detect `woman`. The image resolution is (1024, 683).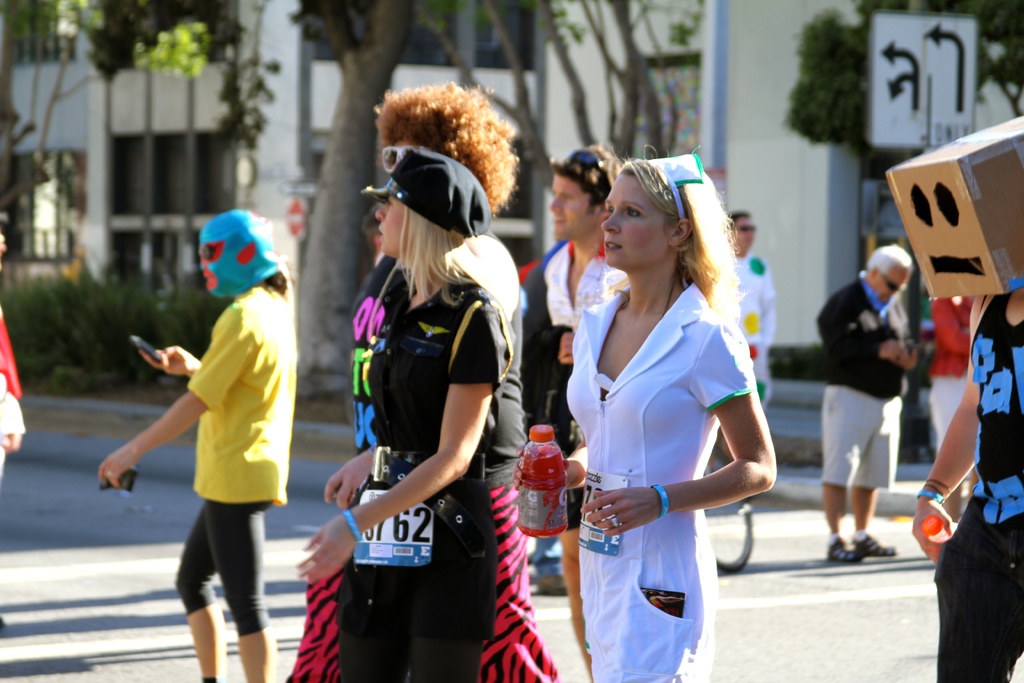
left=95, top=210, right=290, bottom=681.
